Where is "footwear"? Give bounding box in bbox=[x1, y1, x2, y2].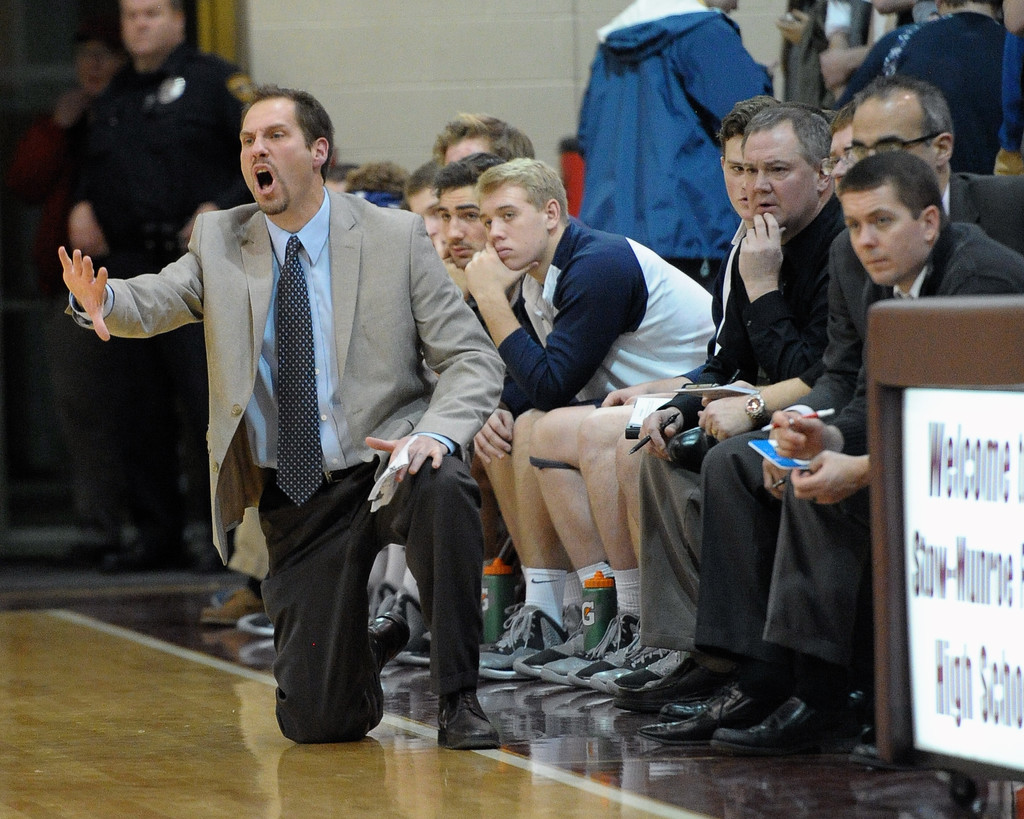
bbox=[616, 643, 691, 692].
